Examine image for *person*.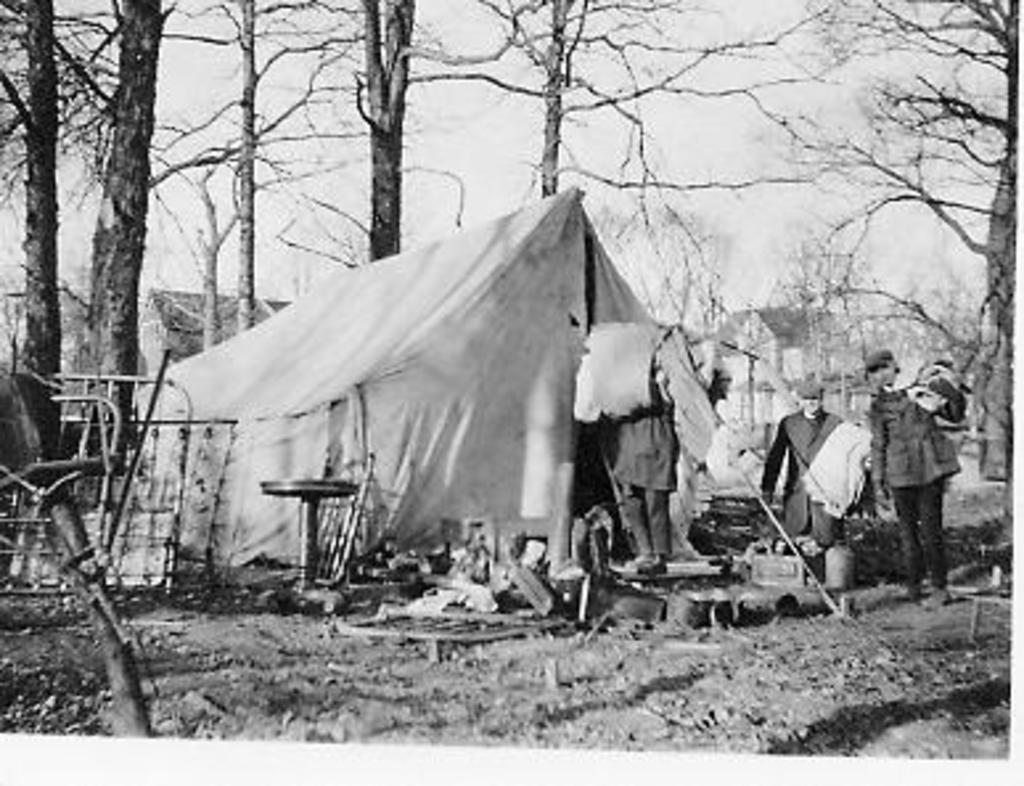
Examination result: [x1=863, y1=341, x2=963, y2=606].
